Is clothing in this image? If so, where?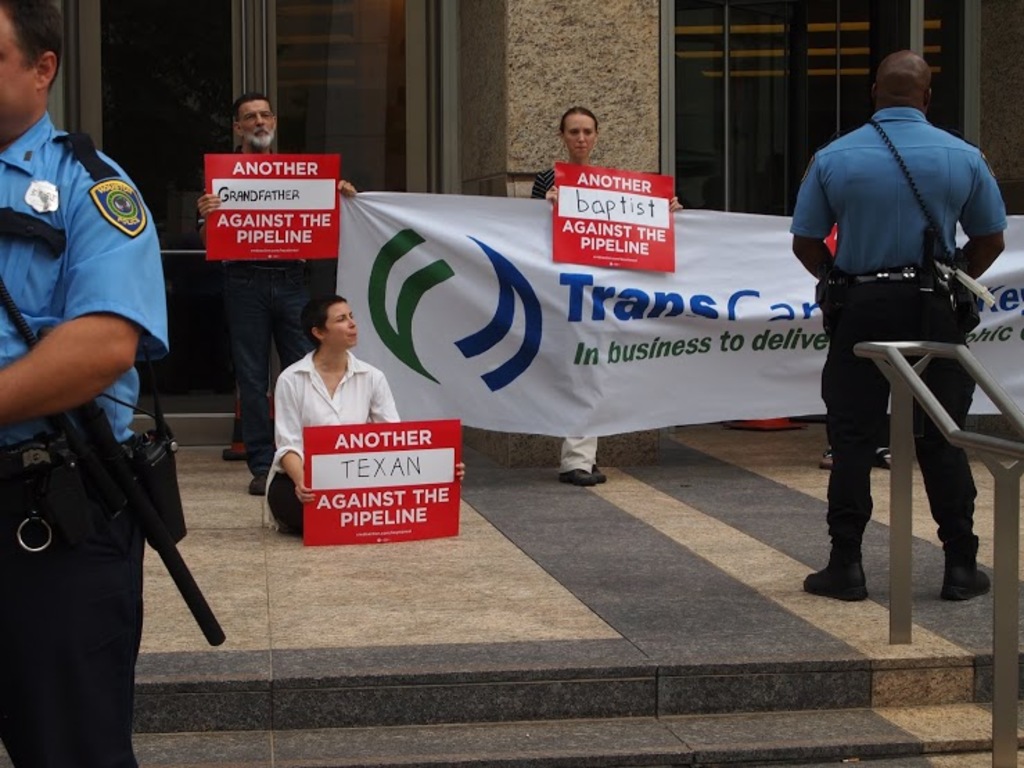
Yes, at (528, 168, 604, 478).
